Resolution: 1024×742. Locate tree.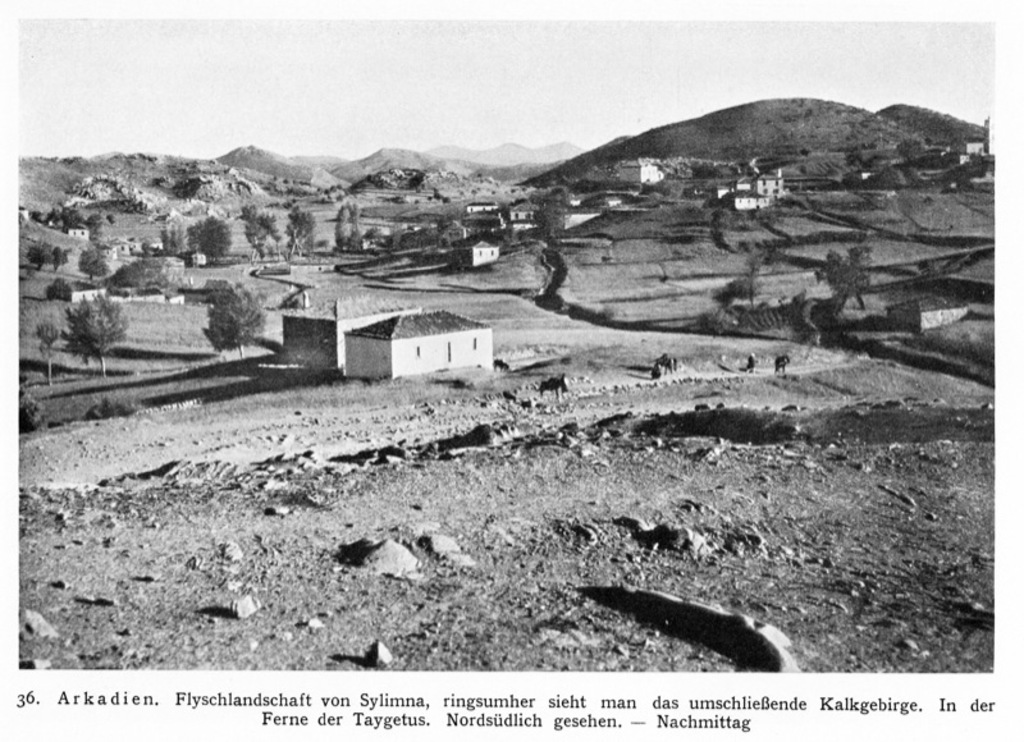
detection(724, 247, 760, 313).
